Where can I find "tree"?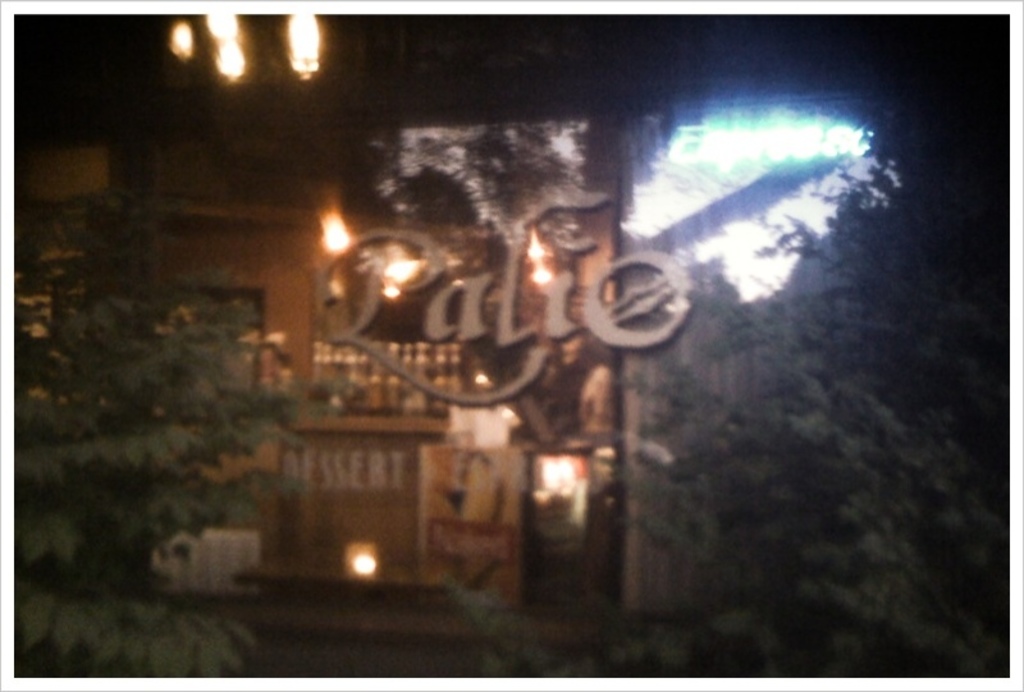
You can find it at bbox=[14, 183, 325, 680].
